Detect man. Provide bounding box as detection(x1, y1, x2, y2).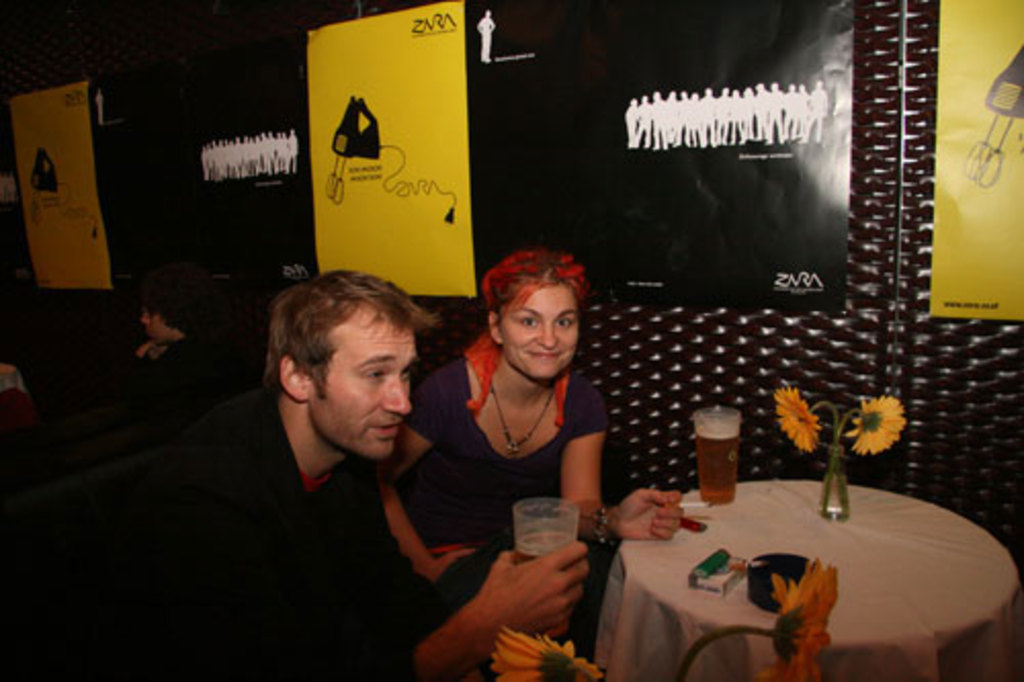
detection(131, 287, 221, 440).
